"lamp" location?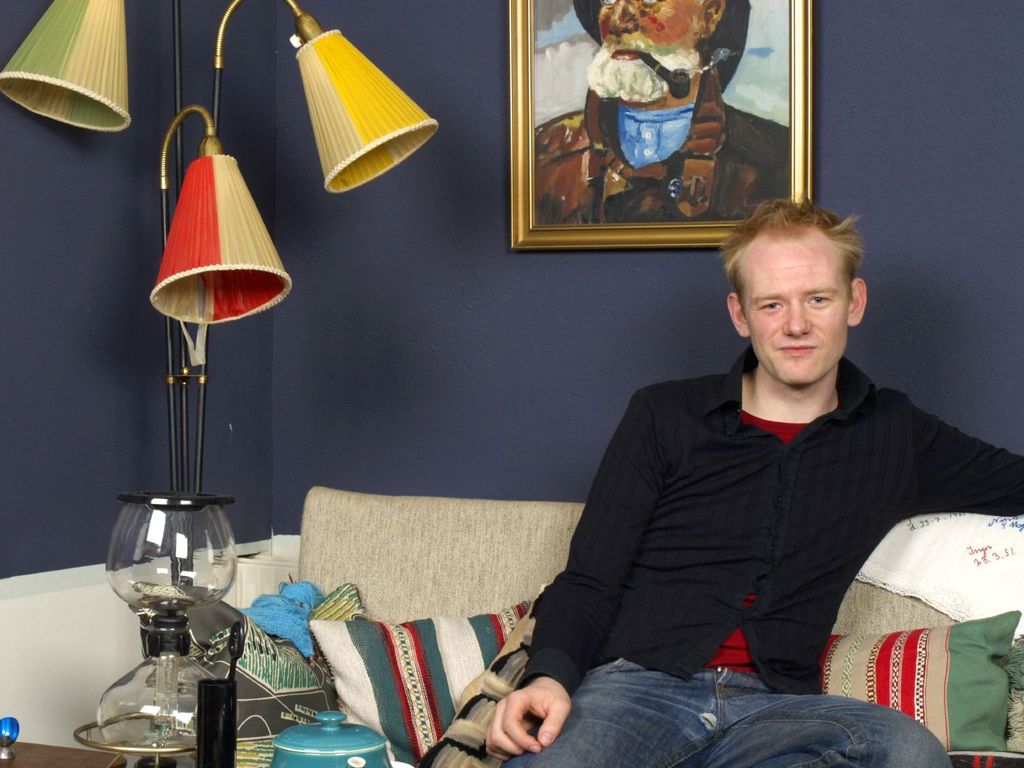
rect(0, 2, 439, 745)
